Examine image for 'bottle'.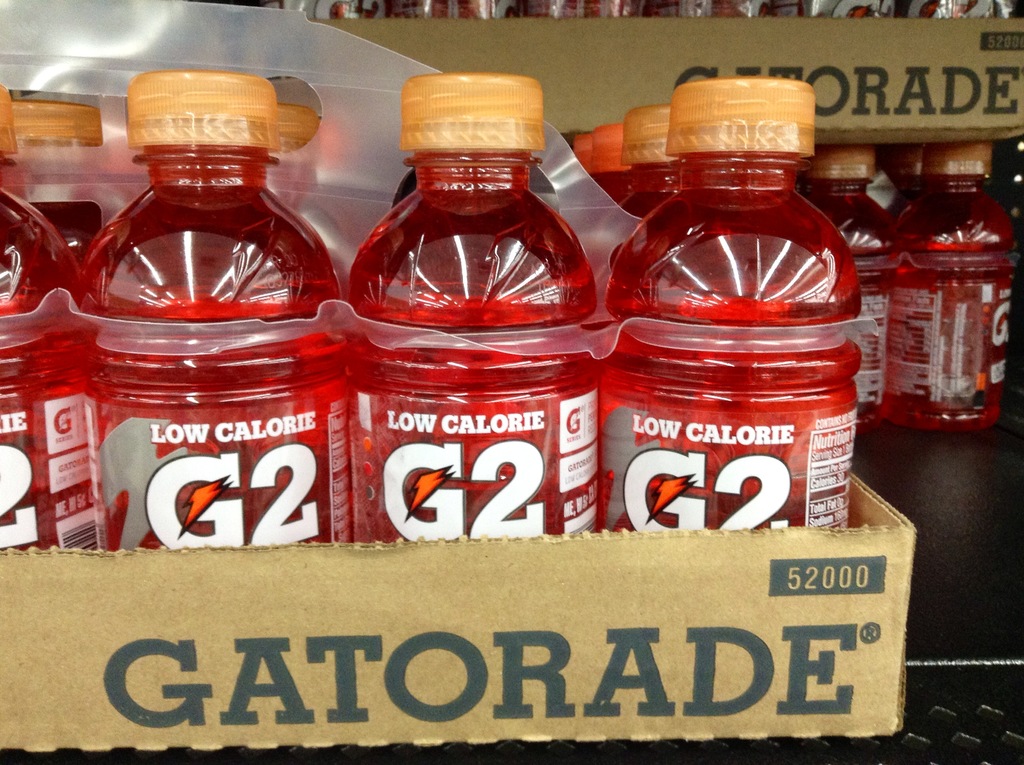
Examination result: [left=806, top=150, right=898, bottom=433].
